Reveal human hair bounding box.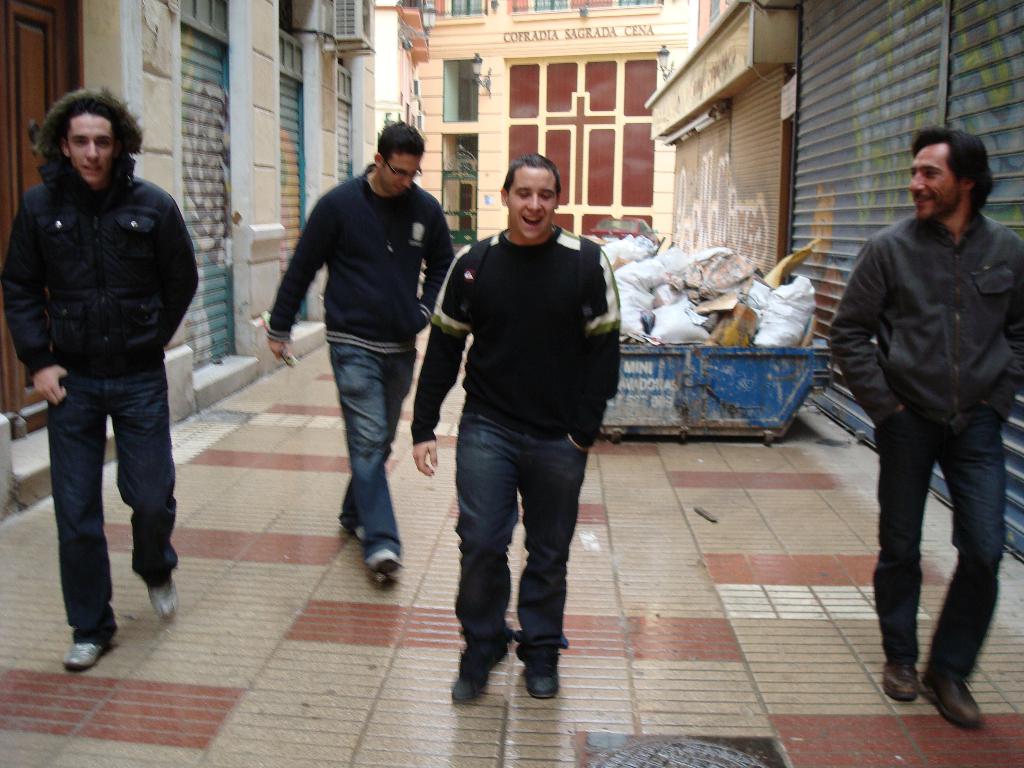
Revealed: rect(500, 151, 561, 203).
